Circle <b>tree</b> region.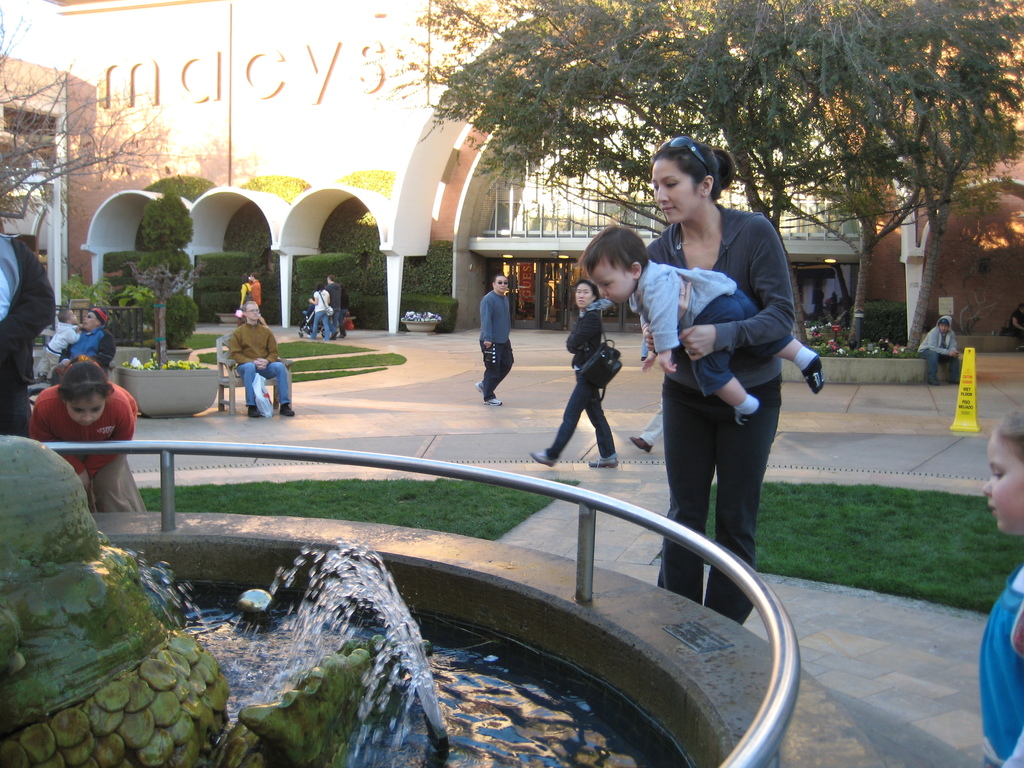
Region: [left=867, top=0, right=1023, bottom=355].
